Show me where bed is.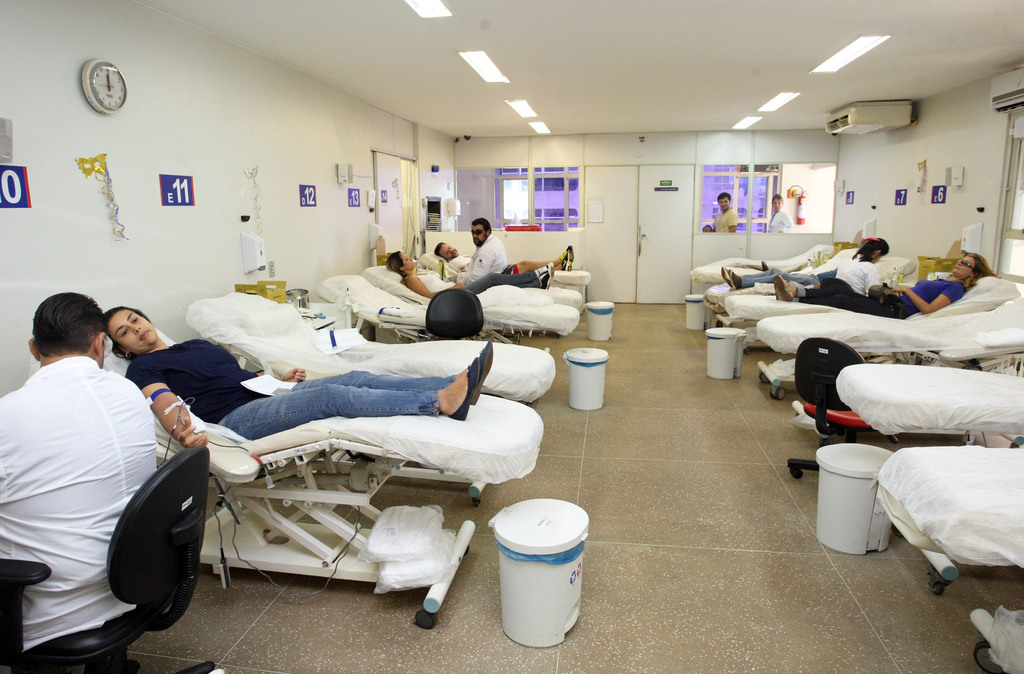
bed is at [x1=871, y1=439, x2=1023, y2=603].
